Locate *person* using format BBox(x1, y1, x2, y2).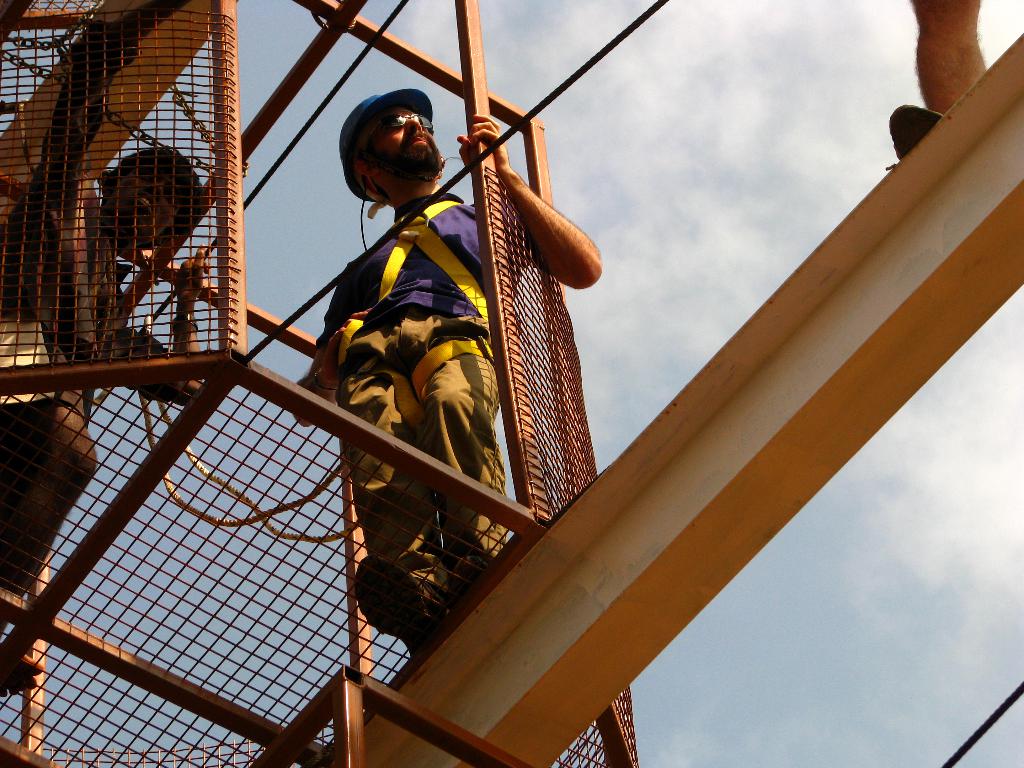
BBox(0, 19, 217, 688).
